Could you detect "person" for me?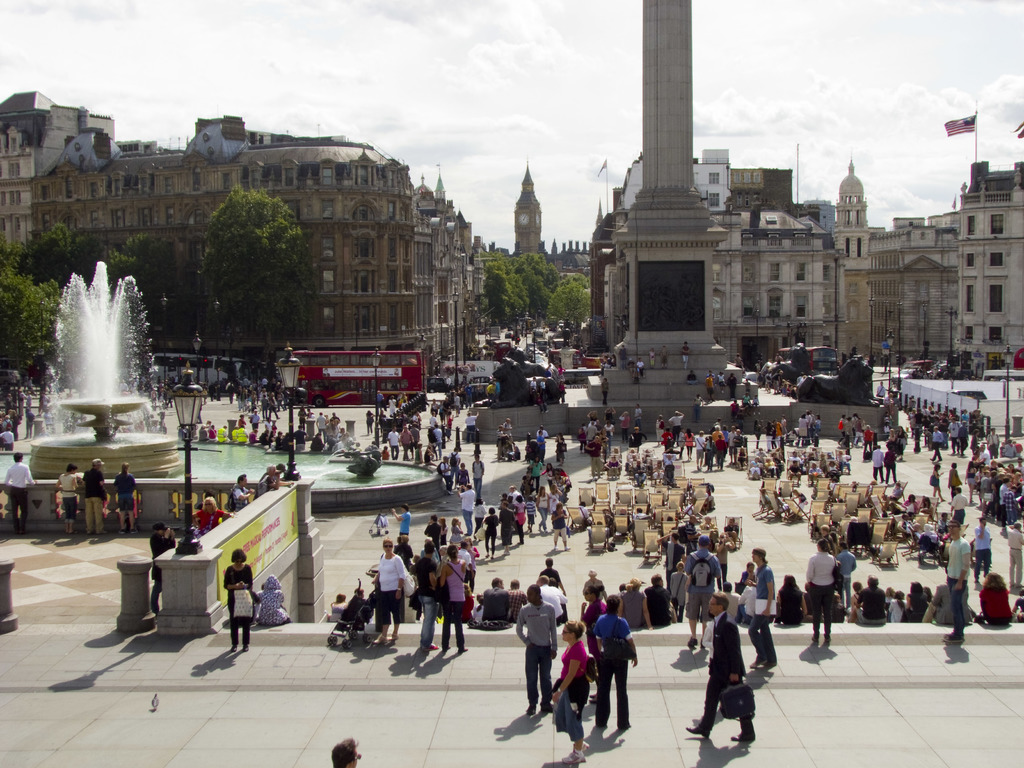
Detection result: bbox(534, 557, 563, 612).
